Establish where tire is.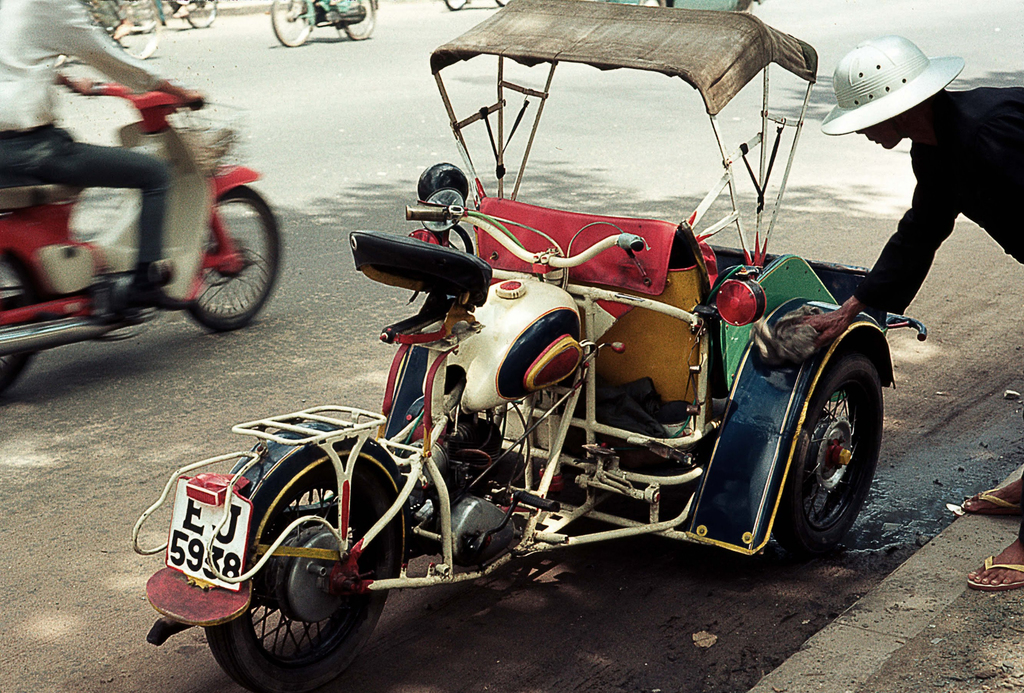
Established at bbox(639, 0, 660, 8).
